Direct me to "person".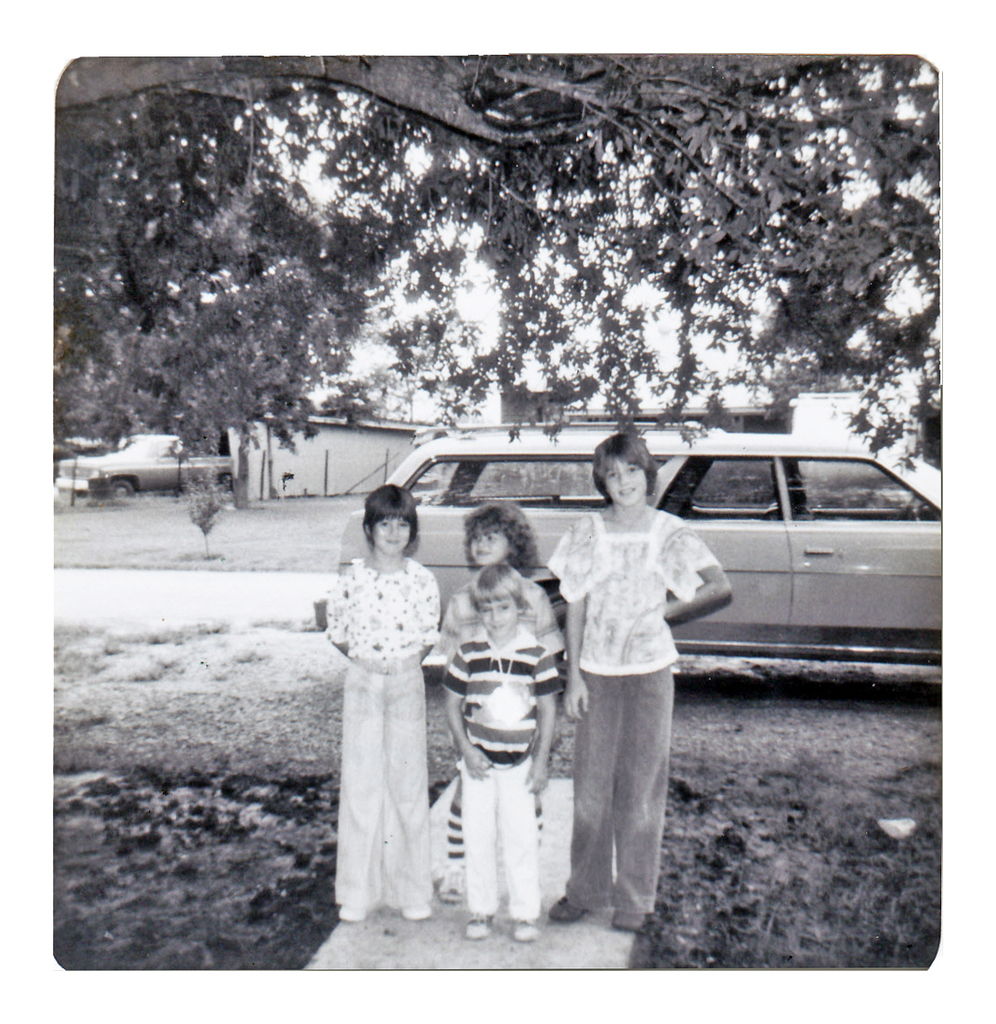
Direction: (left=556, top=436, right=740, bottom=932).
